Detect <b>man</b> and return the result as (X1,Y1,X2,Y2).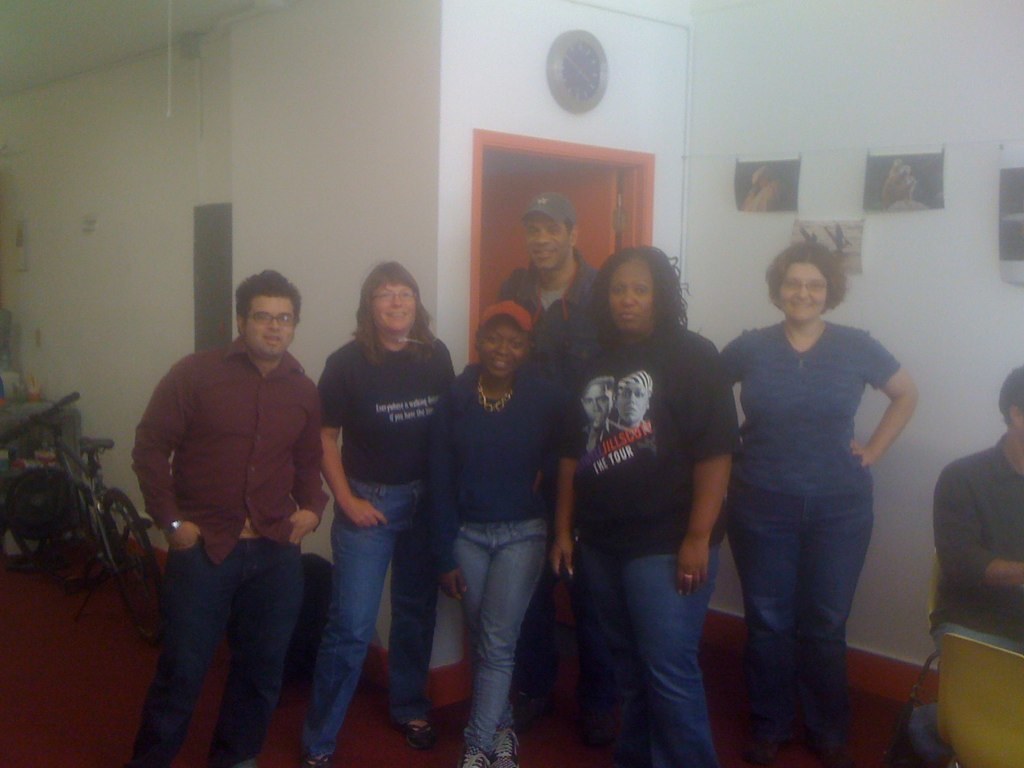
(493,190,616,394).
